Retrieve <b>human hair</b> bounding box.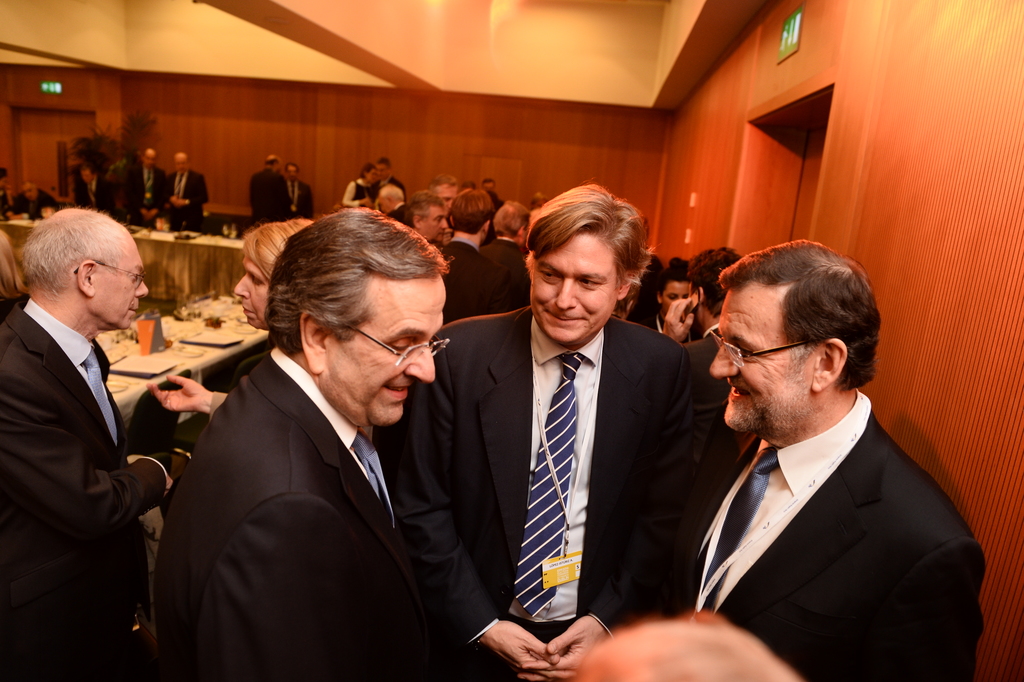
Bounding box: select_region(19, 209, 131, 290).
